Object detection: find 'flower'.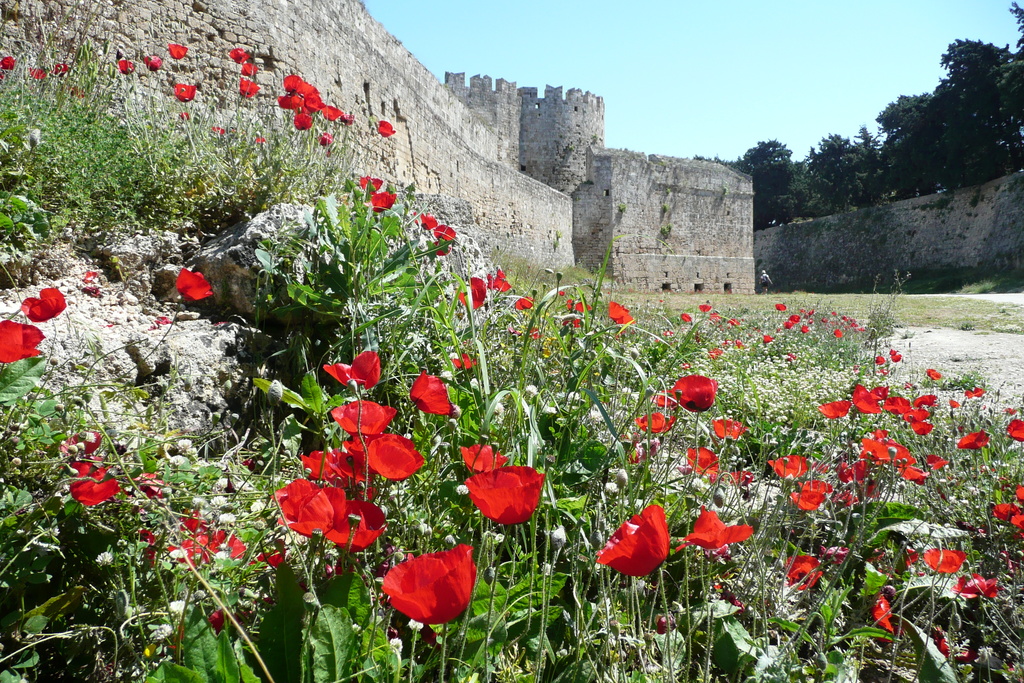
[x1=874, y1=588, x2=904, y2=643].
